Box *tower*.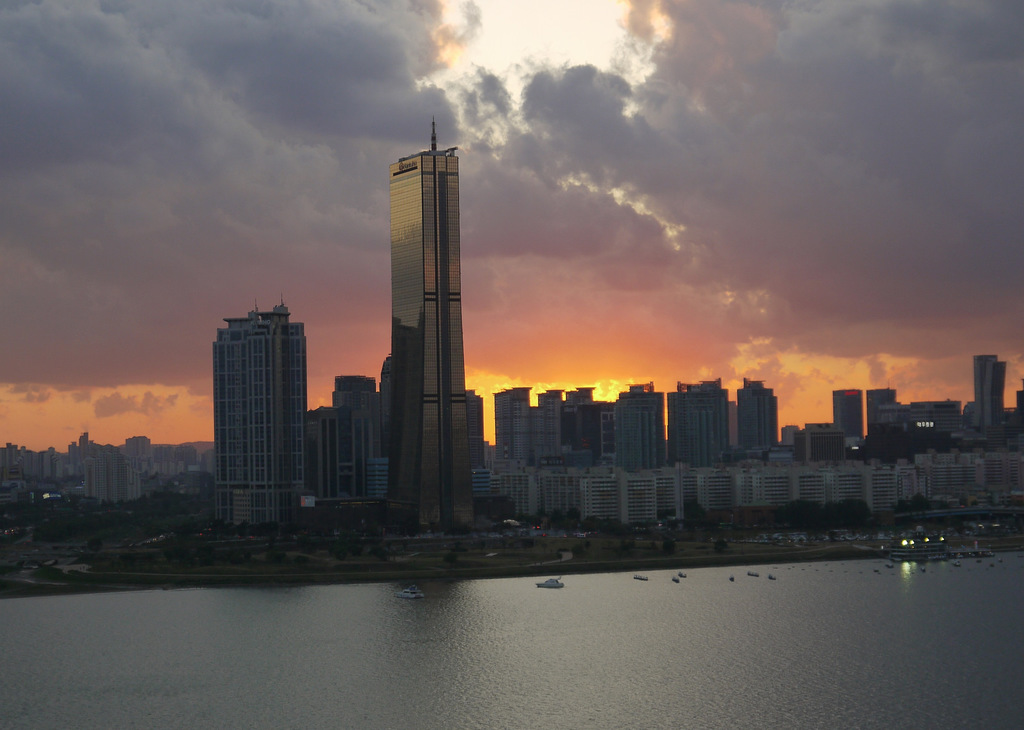
left=346, top=88, right=497, bottom=505.
